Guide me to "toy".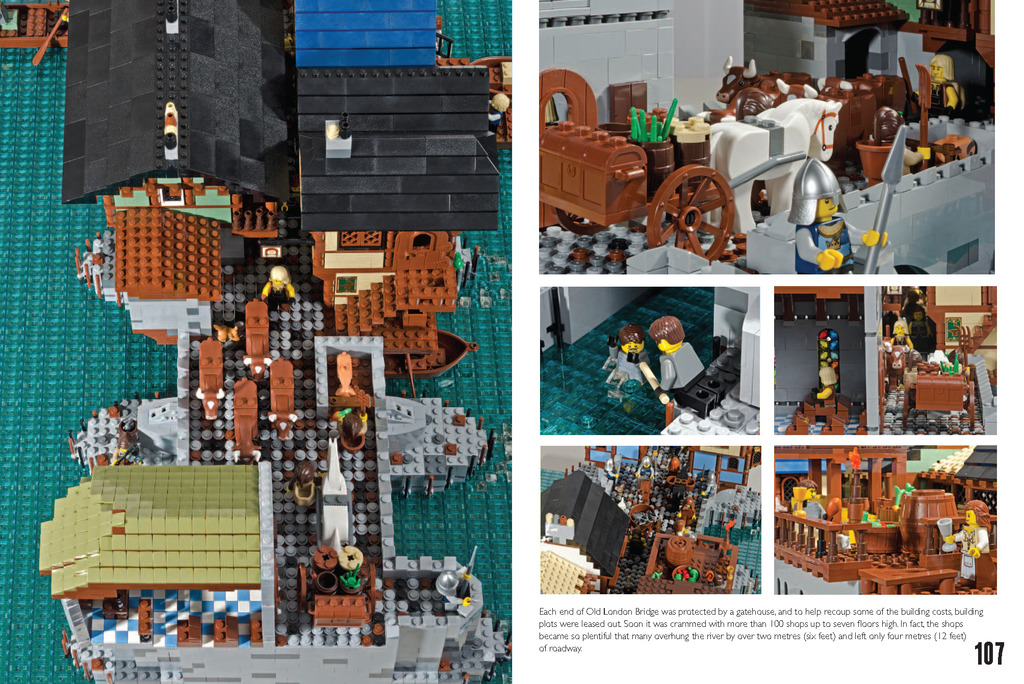
Guidance: 268/452/321/496.
